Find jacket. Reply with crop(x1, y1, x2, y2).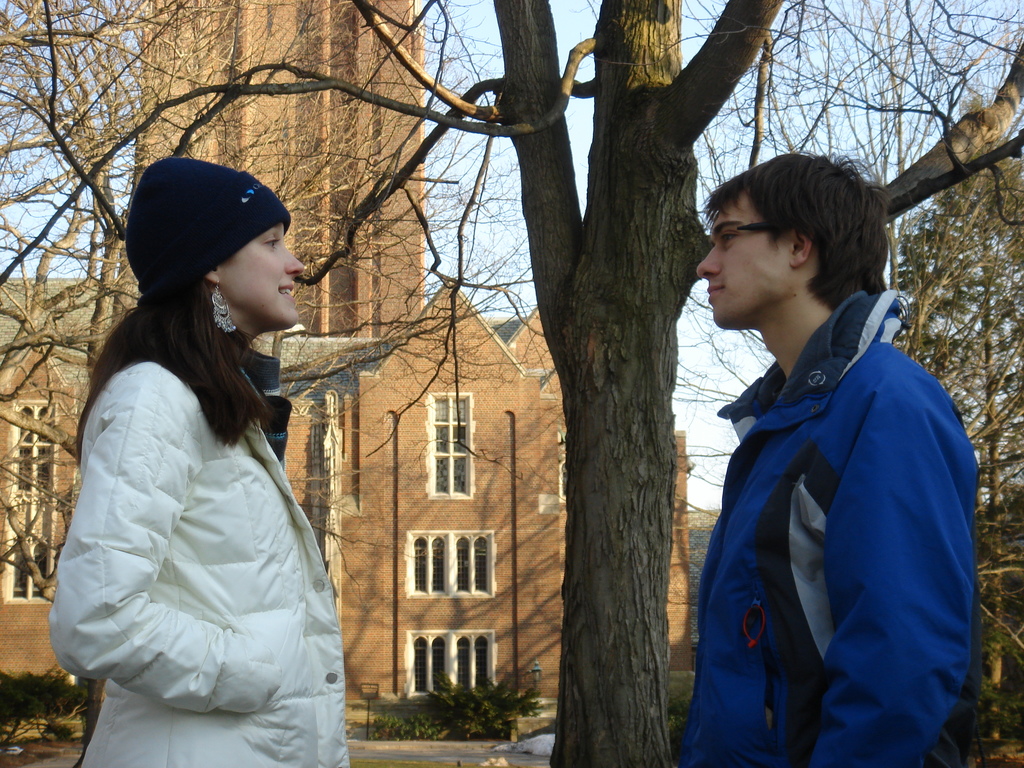
crop(678, 283, 984, 767).
